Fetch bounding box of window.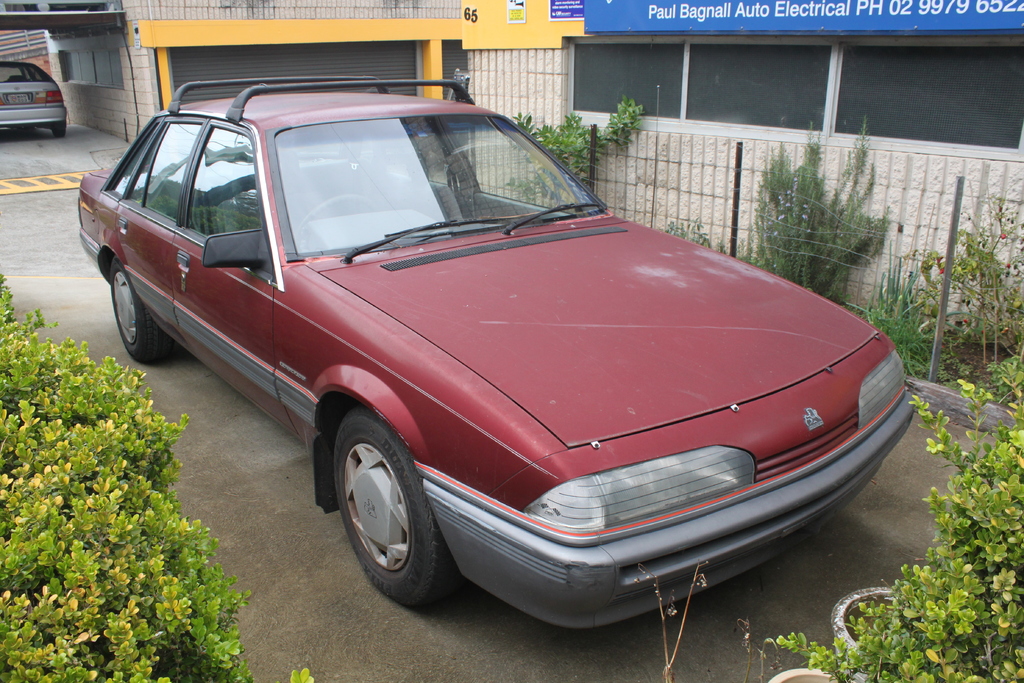
Bbox: select_region(180, 119, 261, 235).
